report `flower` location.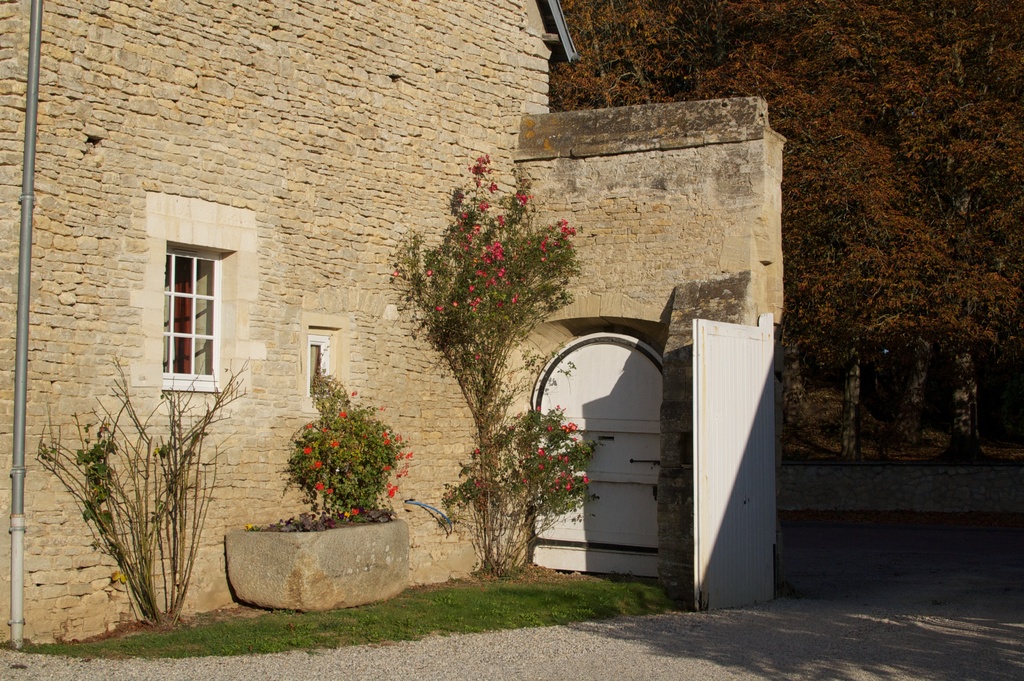
Report: (546, 427, 554, 432).
